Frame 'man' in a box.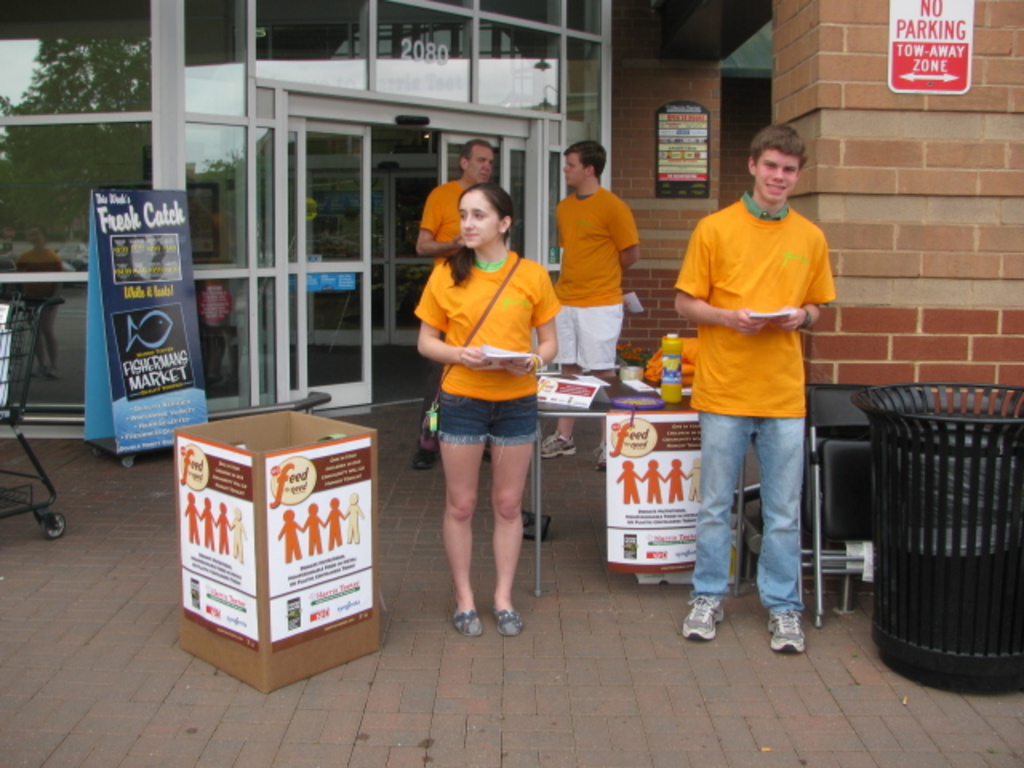
BBox(411, 141, 498, 277).
